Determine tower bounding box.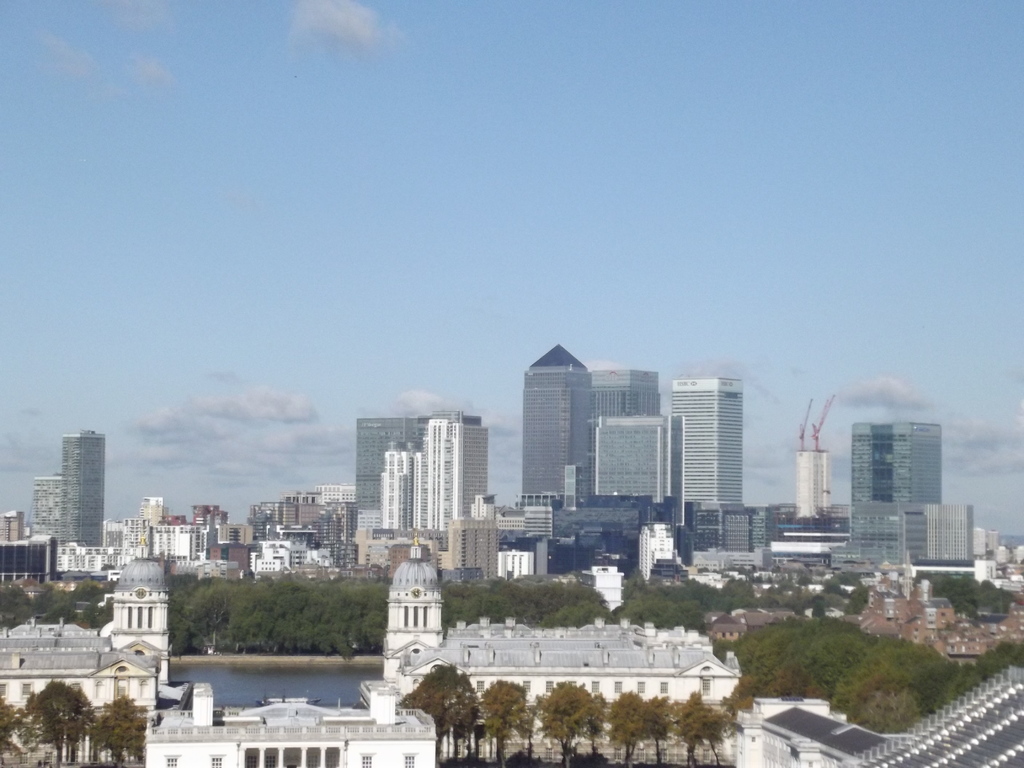
Determined: (51,430,106,548).
